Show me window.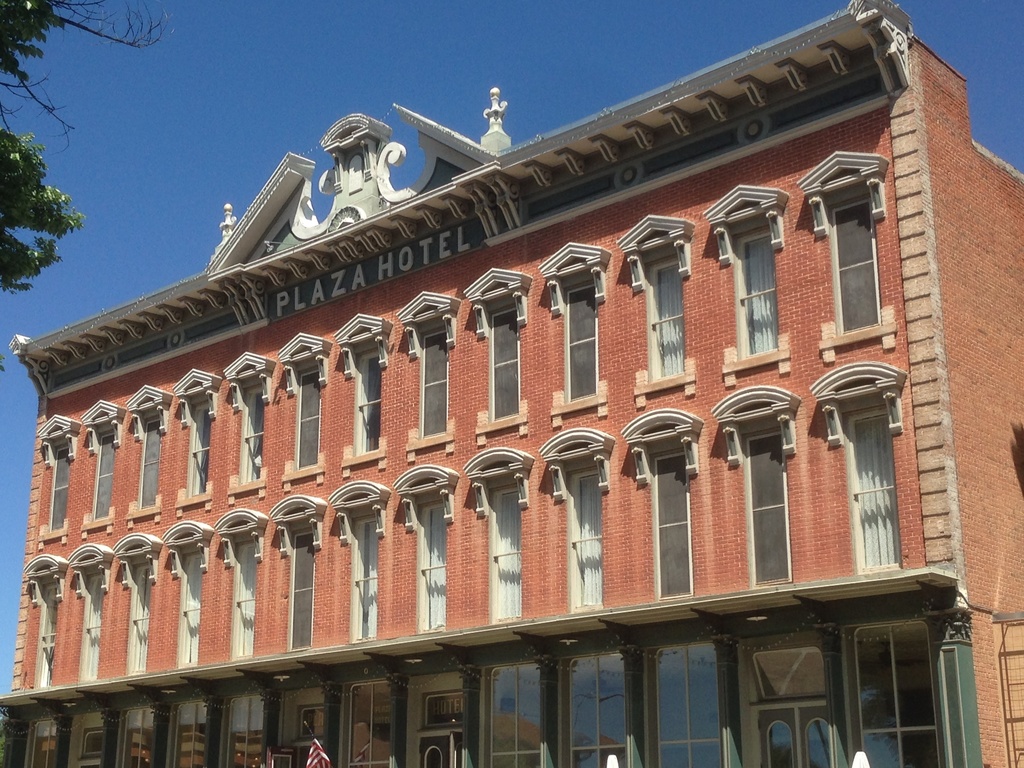
window is here: (453, 263, 530, 442).
